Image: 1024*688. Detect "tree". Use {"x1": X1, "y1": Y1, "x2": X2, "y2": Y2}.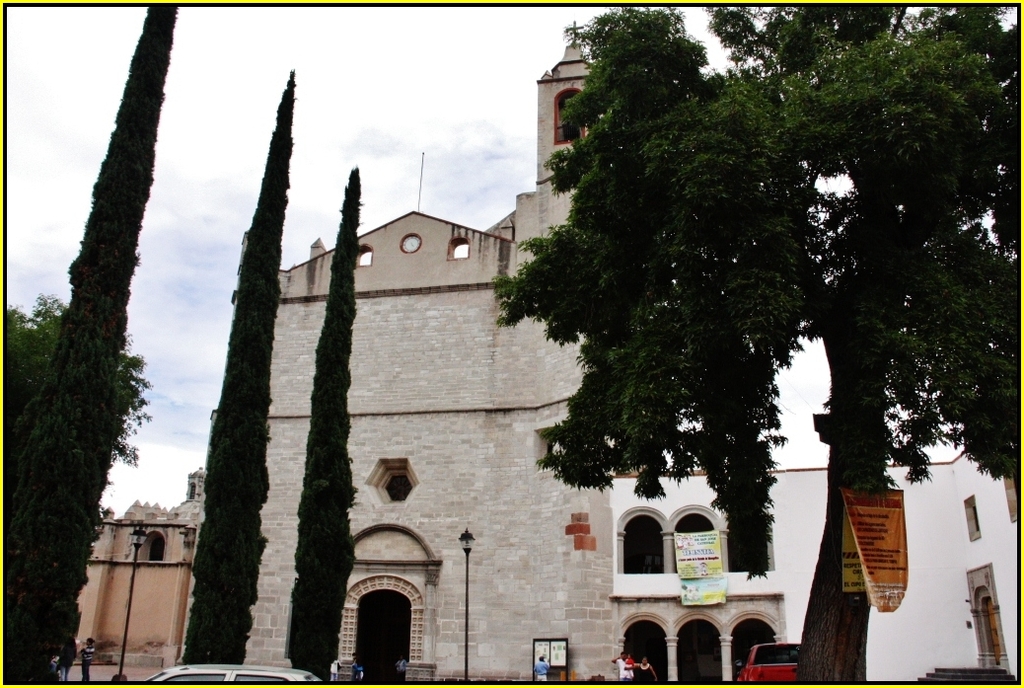
{"x1": 184, "y1": 52, "x2": 295, "y2": 668}.
